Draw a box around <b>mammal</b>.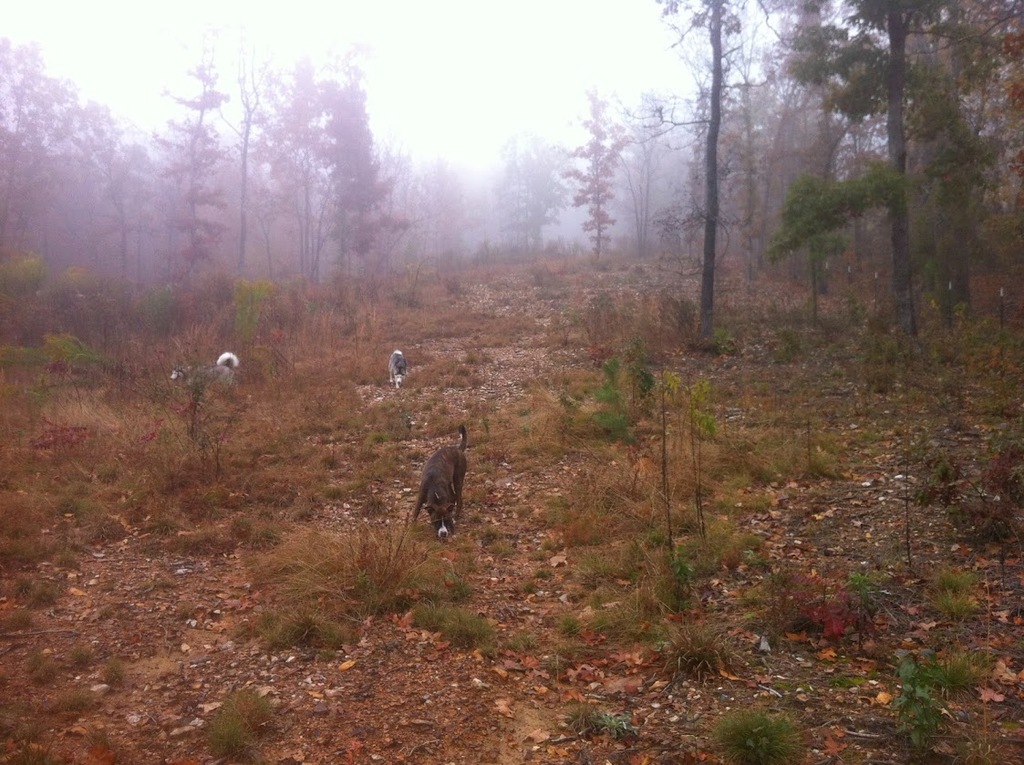
{"left": 408, "top": 426, "right": 470, "bottom": 548}.
